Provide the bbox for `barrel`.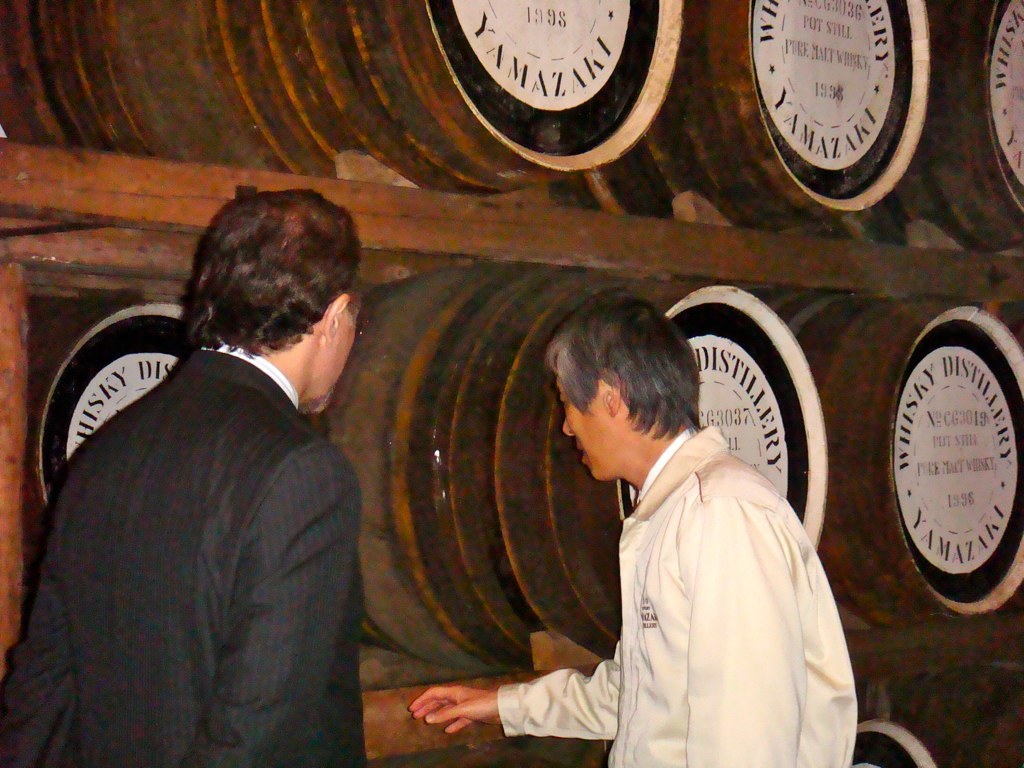
Rect(862, 0, 1023, 257).
